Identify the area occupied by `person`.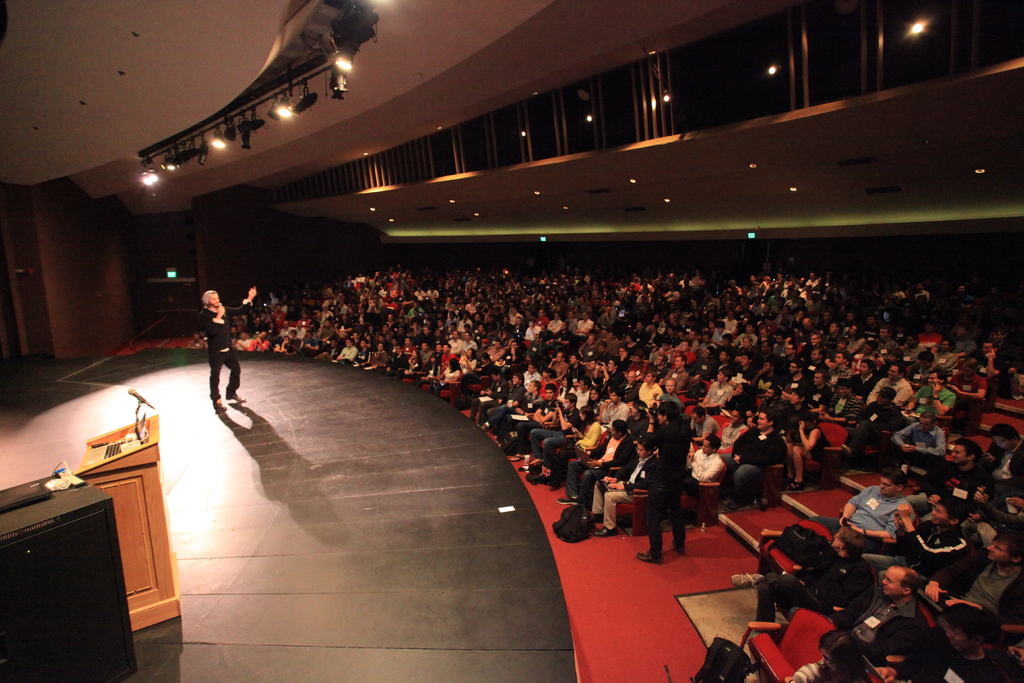
Area: (left=925, top=527, right=1023, bottom=615).
